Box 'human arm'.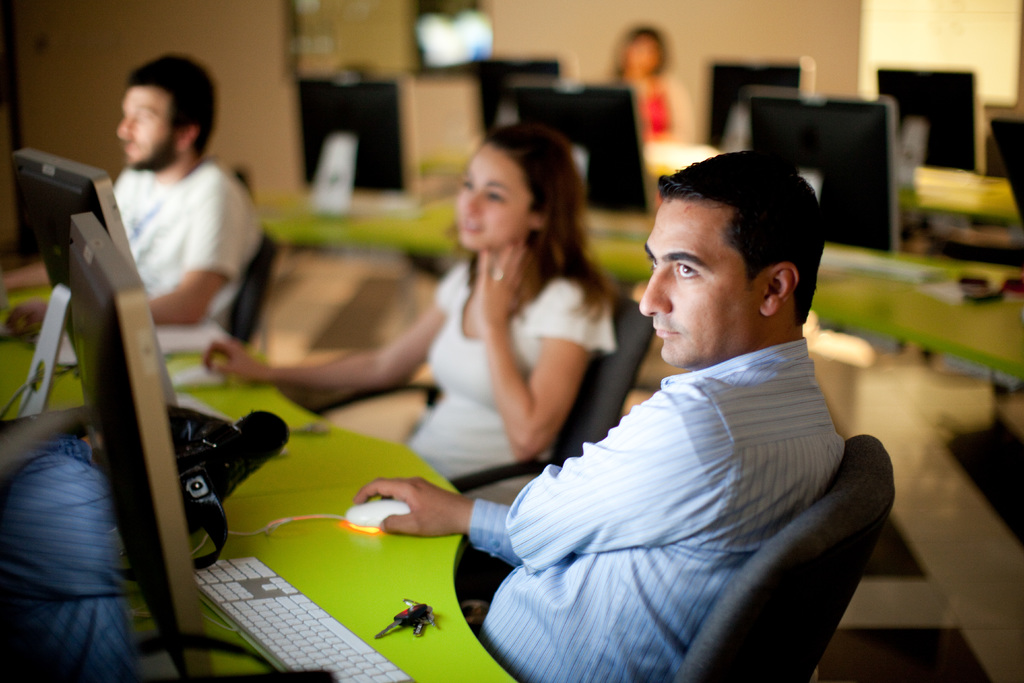
select_region(6, 298, 64, 335).
